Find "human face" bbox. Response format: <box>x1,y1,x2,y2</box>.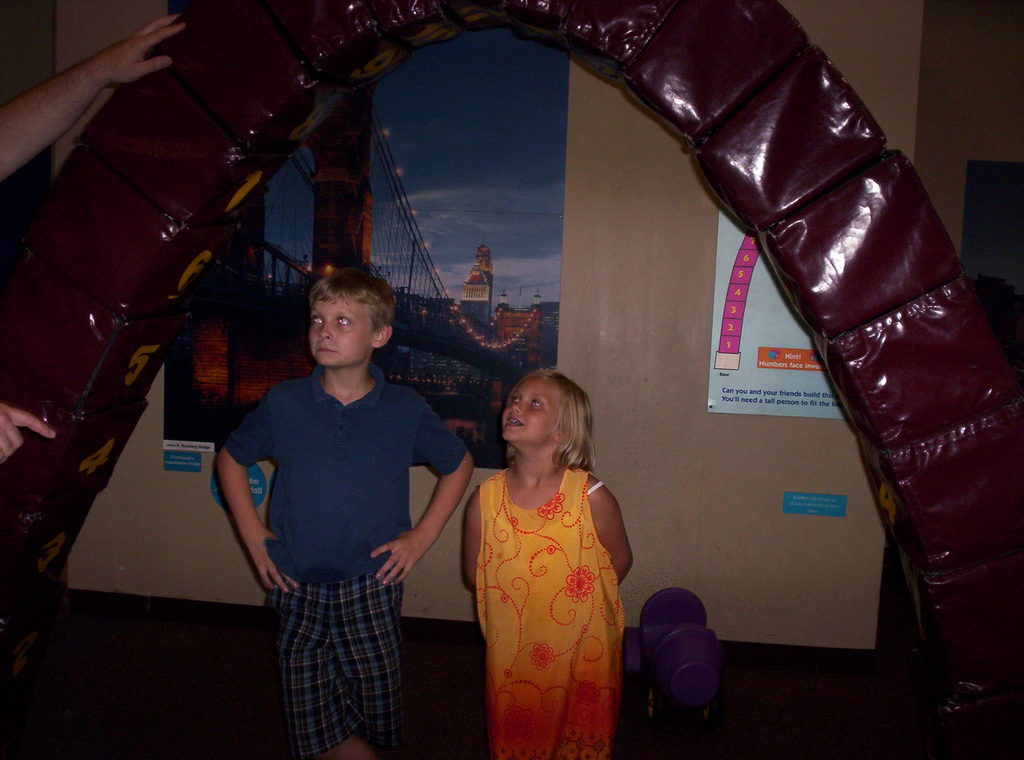
<box>503,375,554,444</box>.
